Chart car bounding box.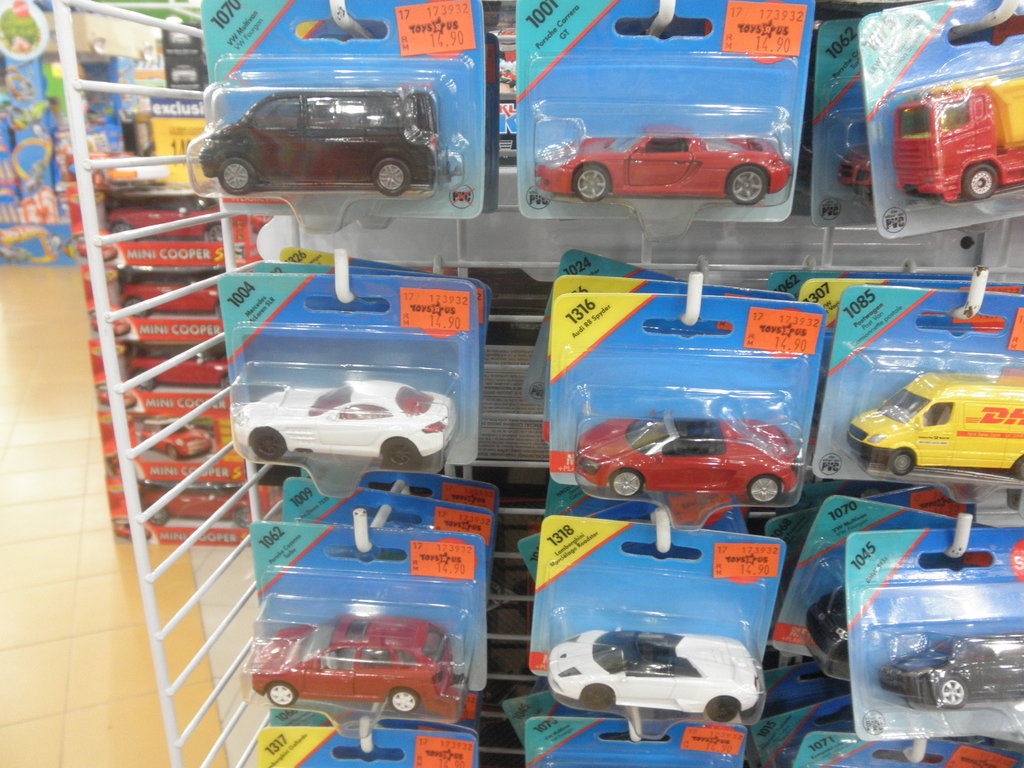
Charted: [x1=572, y1=419, x2=806, y2=502].
